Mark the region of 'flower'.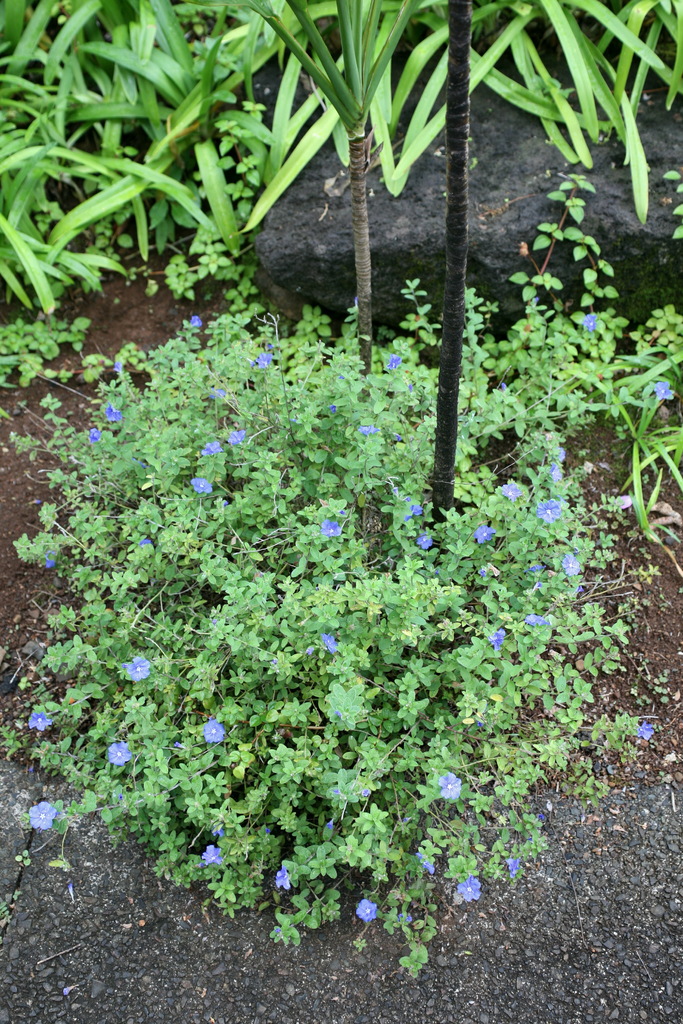
Region: 273:865:295:892.
